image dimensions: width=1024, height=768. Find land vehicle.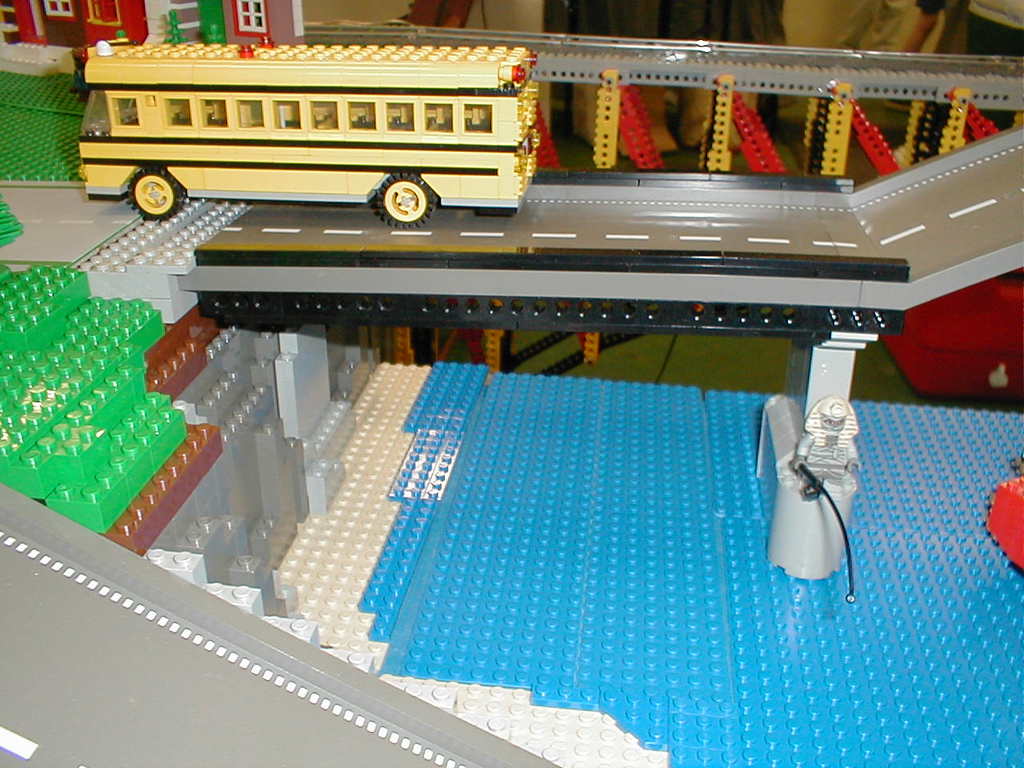
bbox=[83, 30, 570, 231].
